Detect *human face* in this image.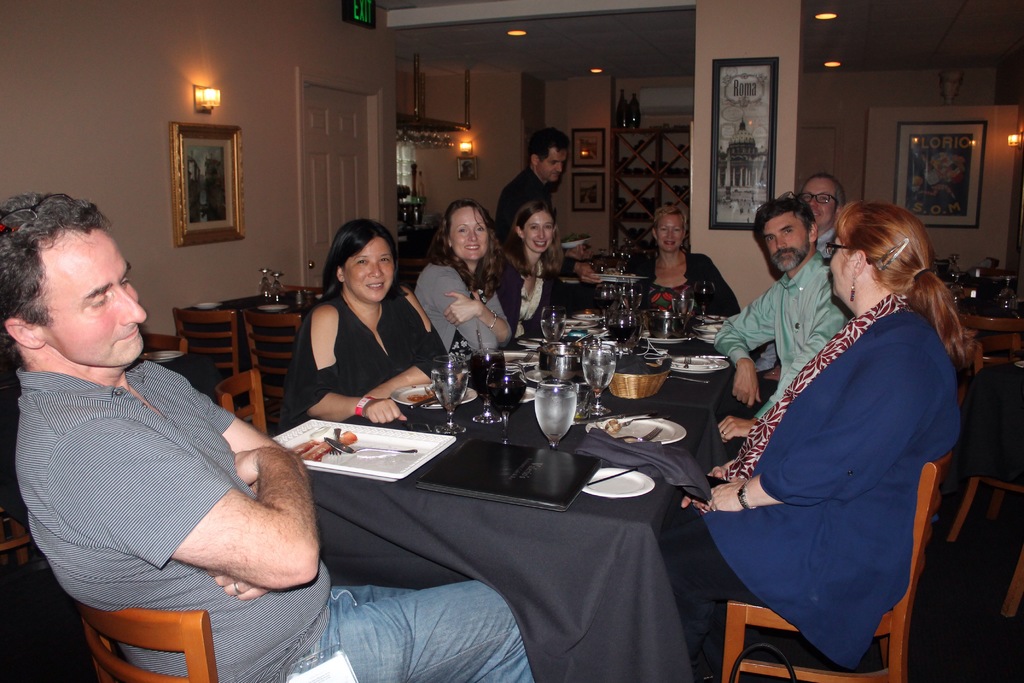
Detection: select_region(653, 211, 686, 254).
